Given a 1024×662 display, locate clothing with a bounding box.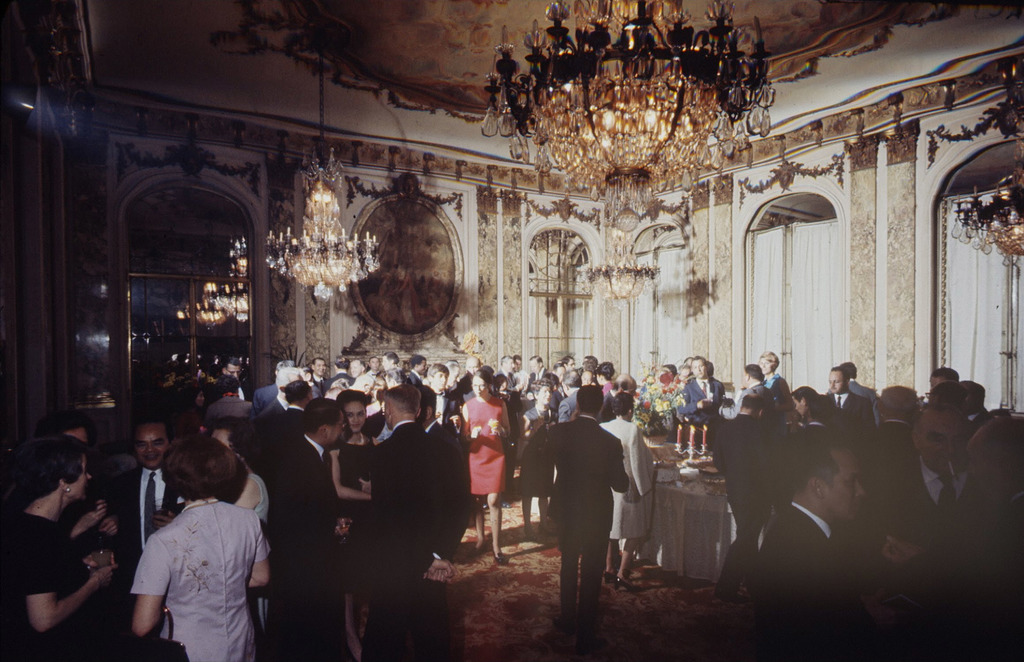
Located: box(709, 409, 783, 586).
